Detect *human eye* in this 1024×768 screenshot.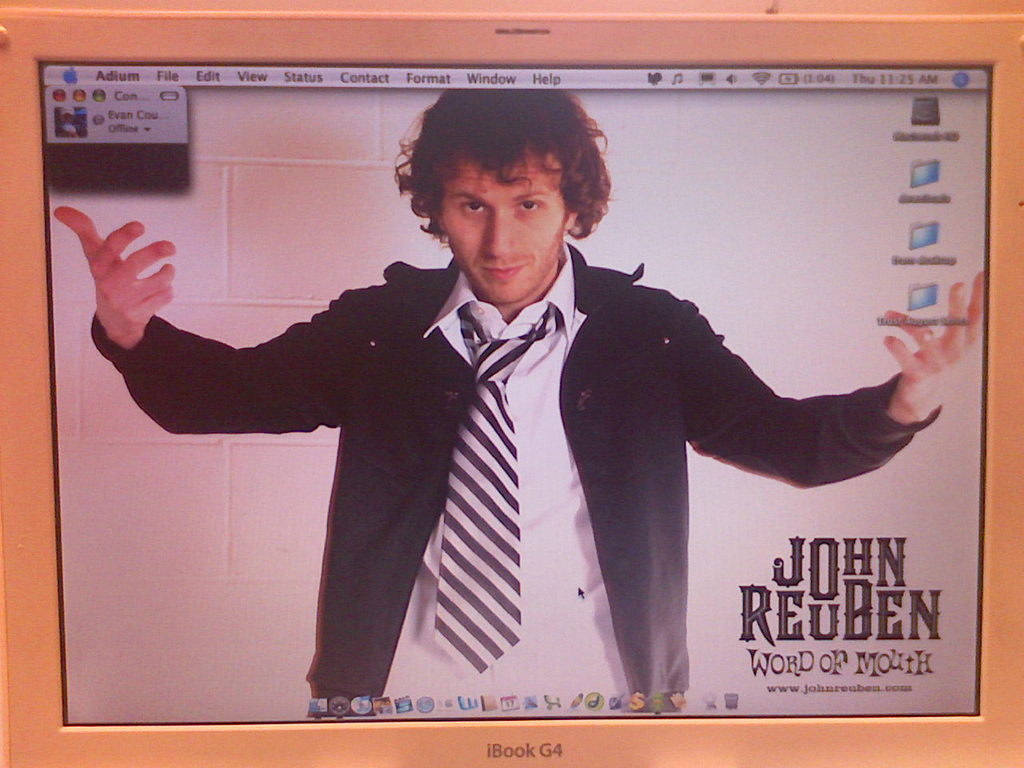
Detection: bbox(460, 198, 488, 216).
